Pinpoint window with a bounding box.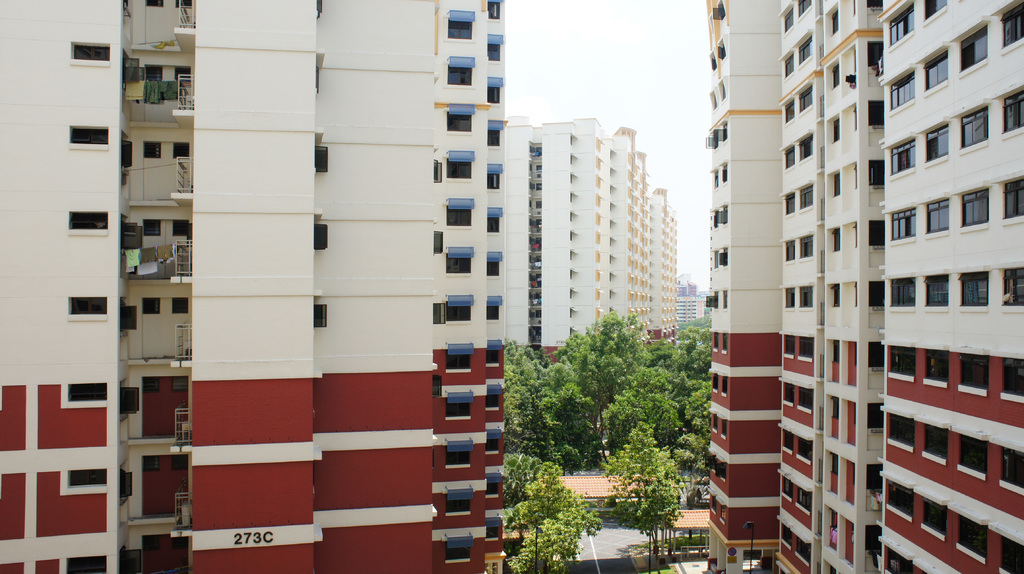
<region>446, 146, 472, 183</region>.
